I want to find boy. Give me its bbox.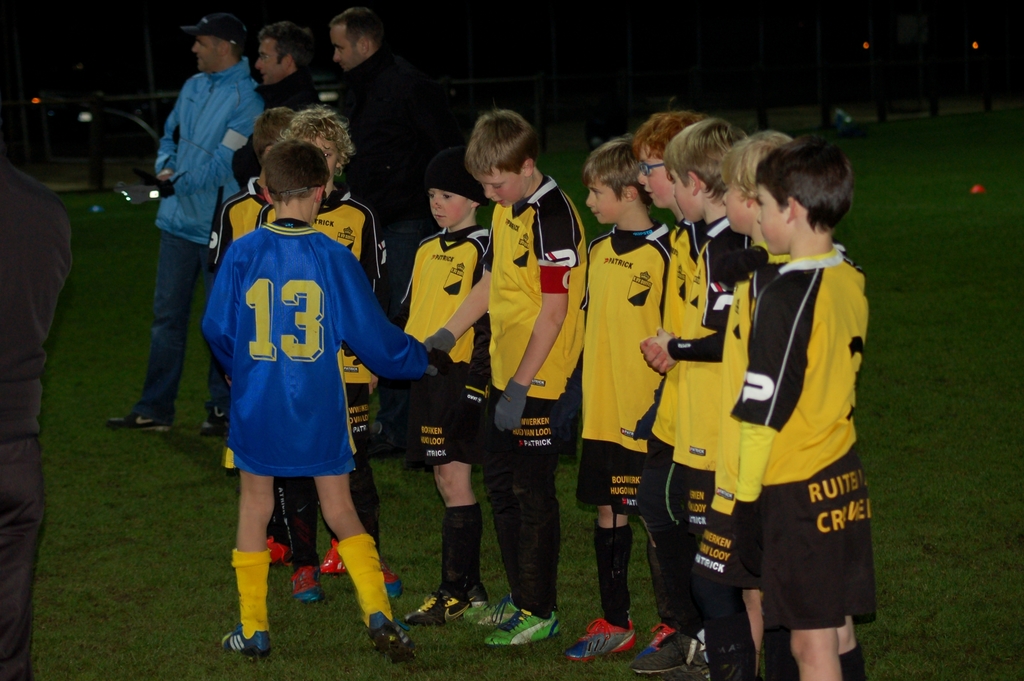
l=428, t=103, r=589, b=653.
